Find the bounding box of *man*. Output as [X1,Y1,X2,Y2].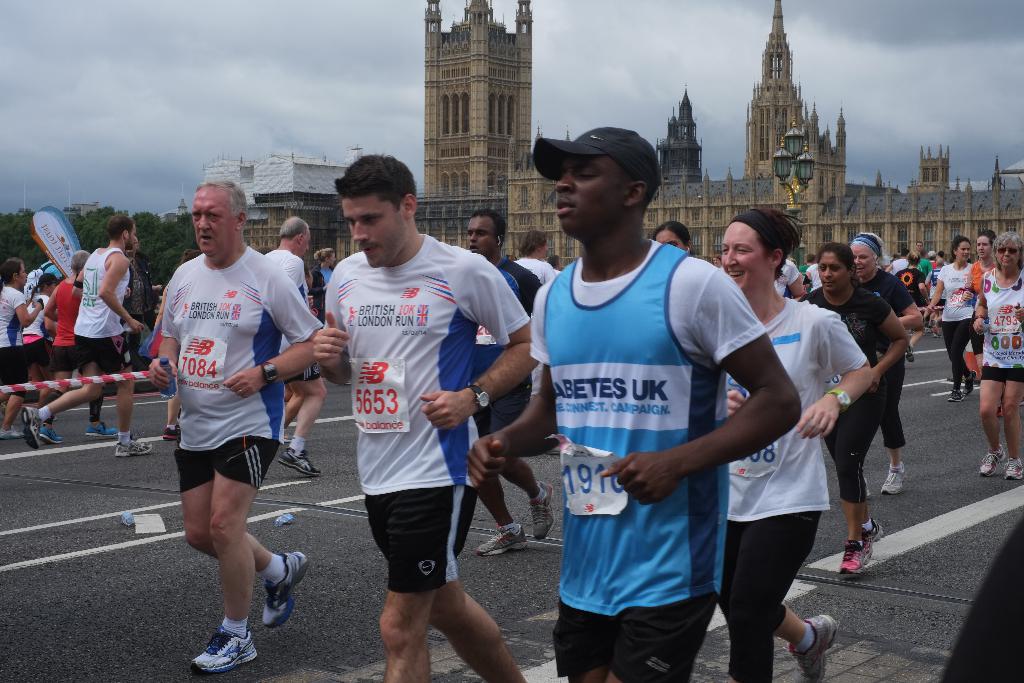
[464,208,555,556].
